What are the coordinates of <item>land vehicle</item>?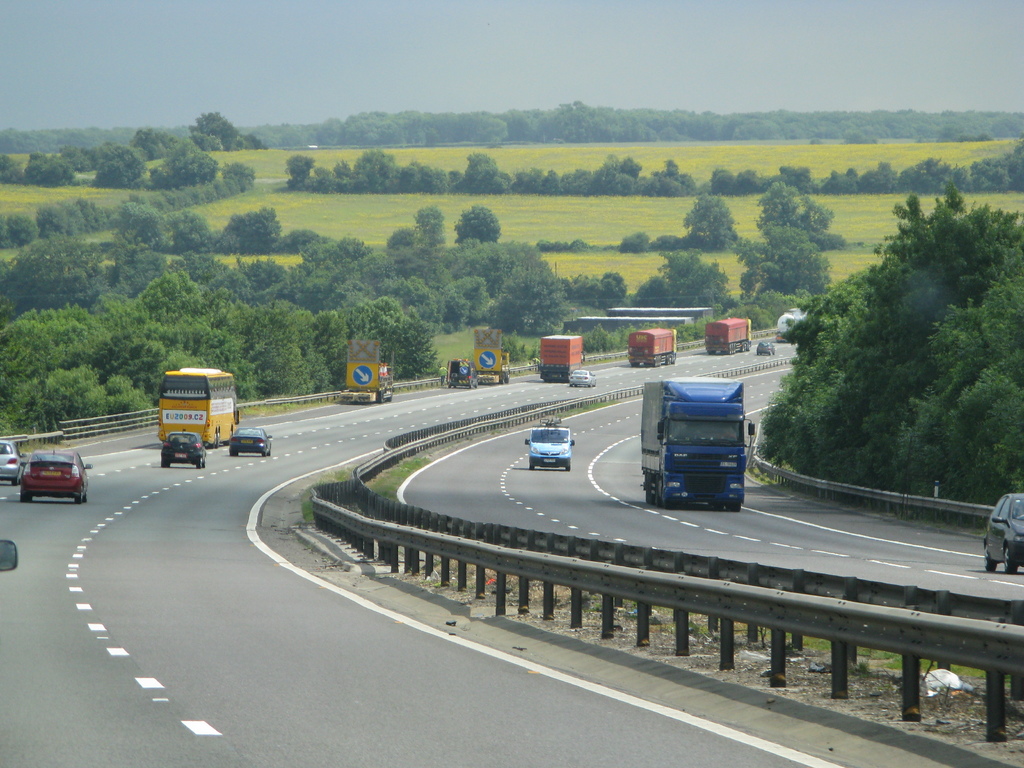
(left=626, top=330, right=678, bottom=369).
